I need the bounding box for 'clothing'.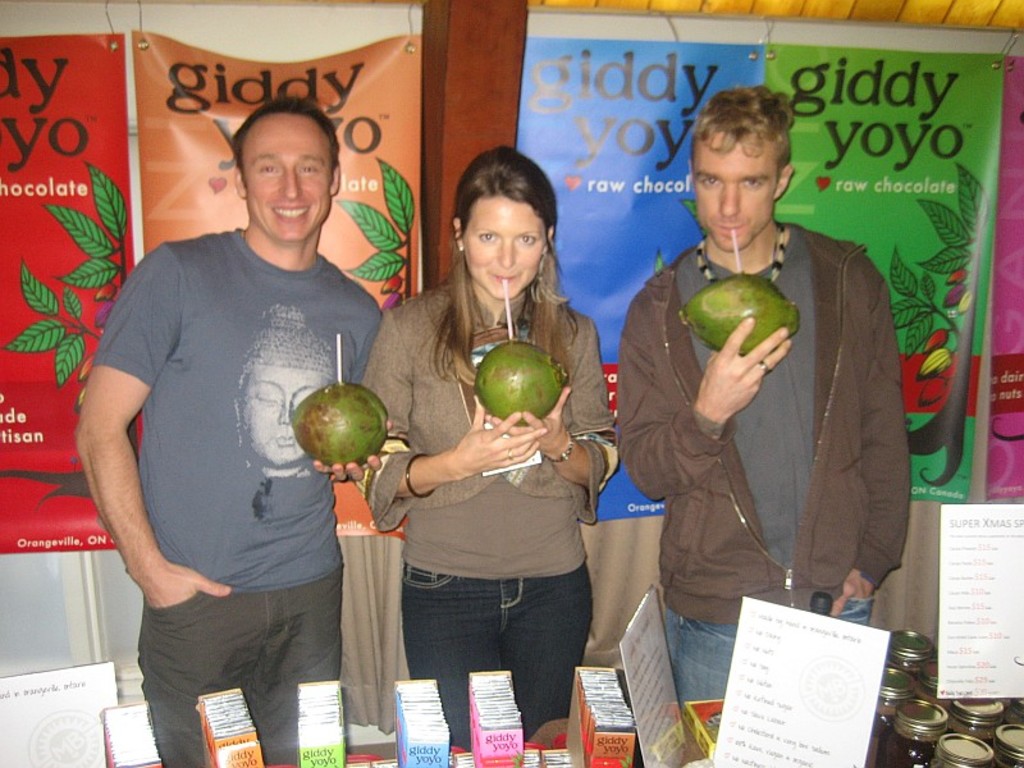
Here it is: <region>353, 284, 612, 759</region>.
